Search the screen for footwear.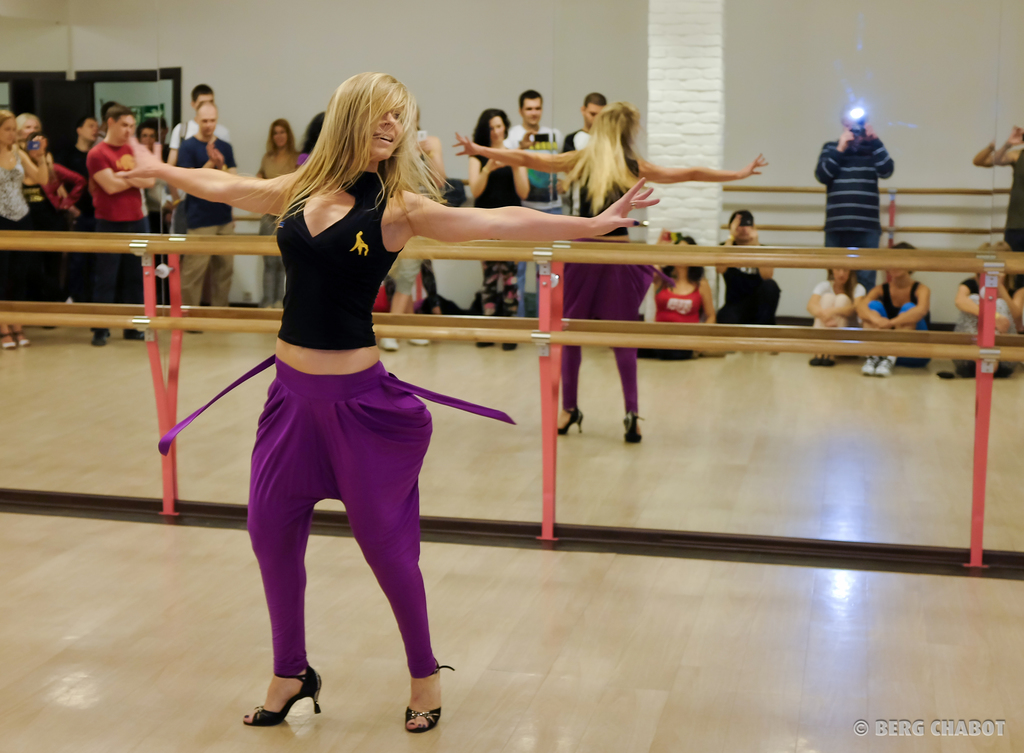
Found at <box>0,326,13,348</box>.
